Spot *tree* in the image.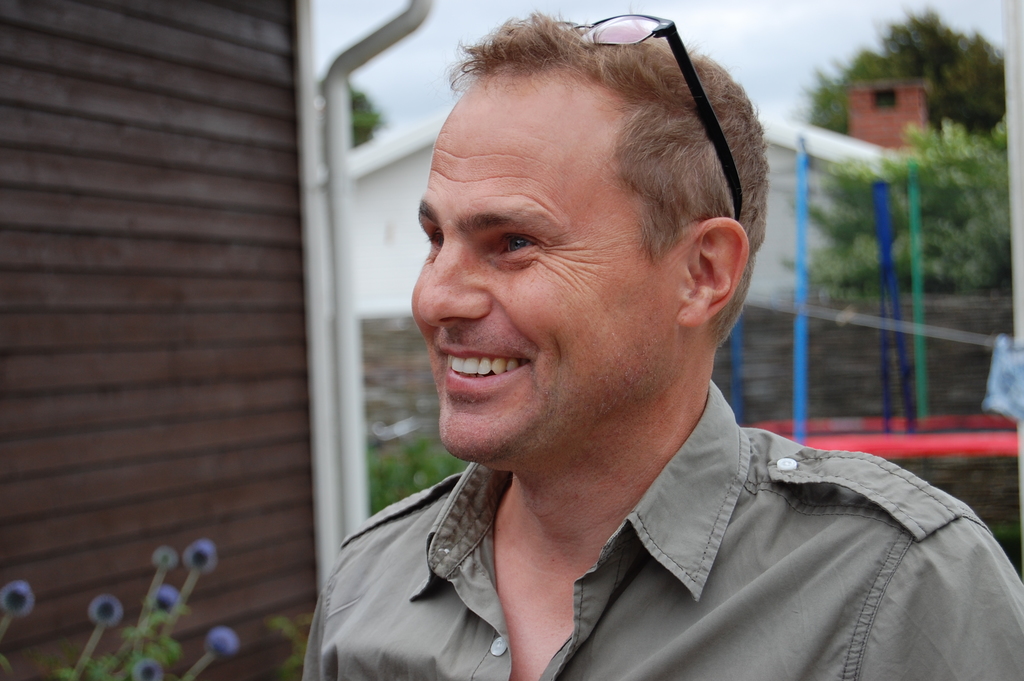
*tree* found at <region>793, 124, 1021, 295</region>.
